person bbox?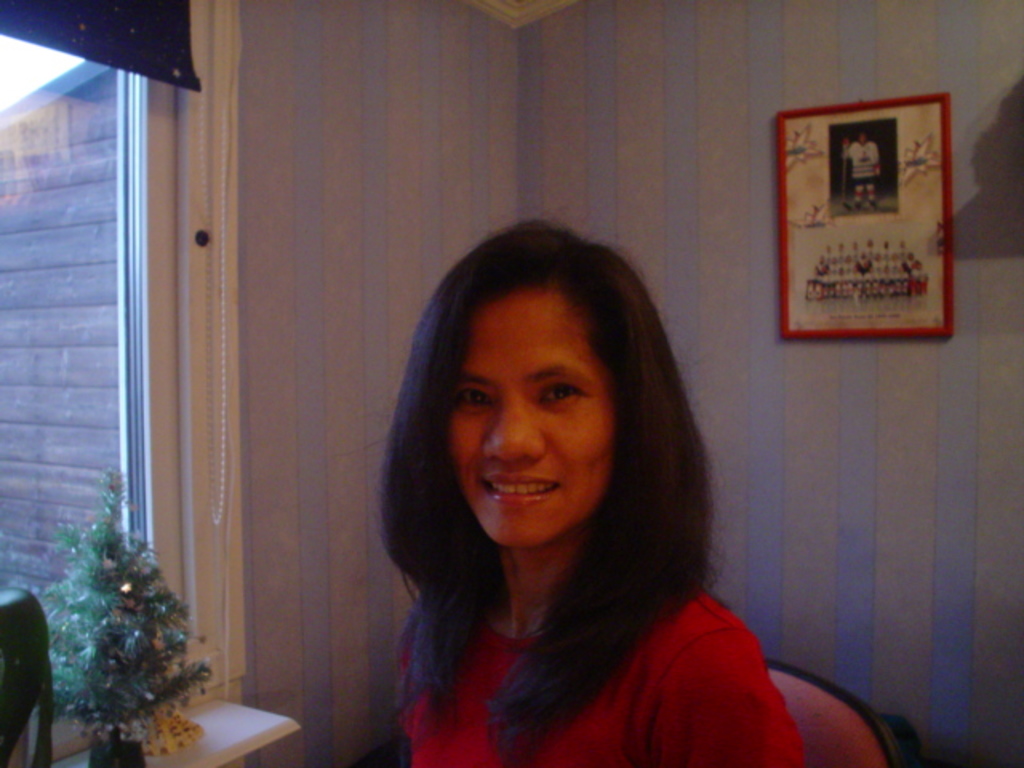
bbox=[347, 222, 819, 767]
